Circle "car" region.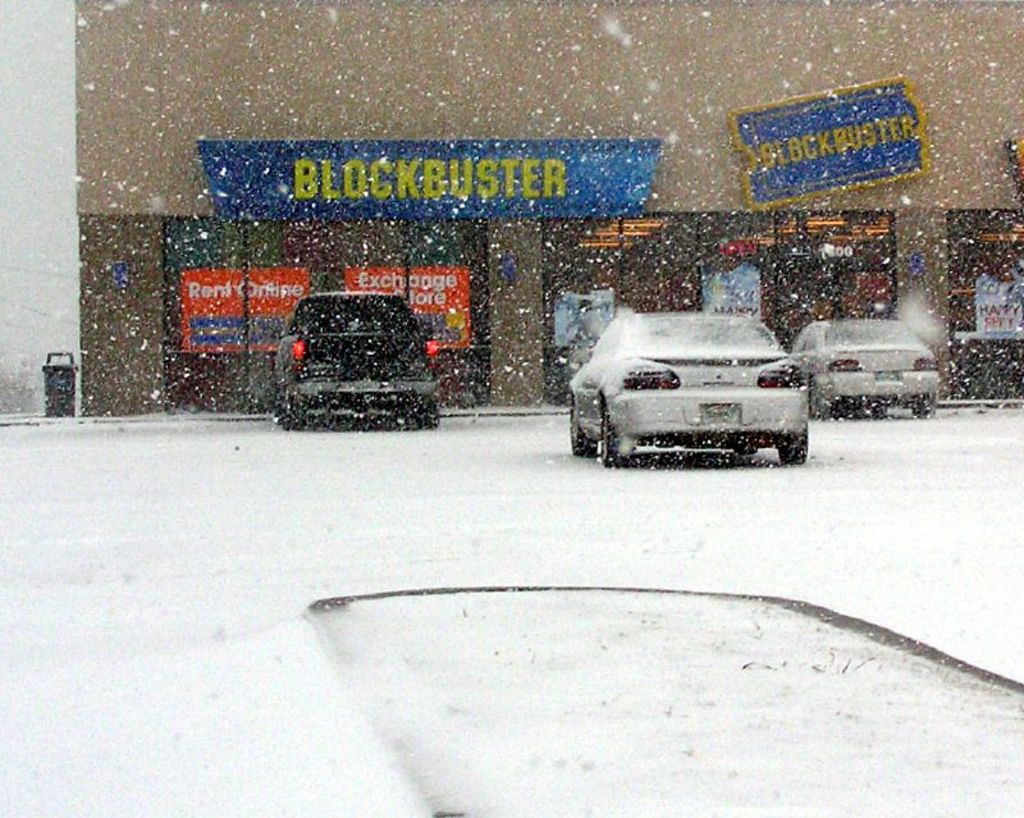
Region: (787,319,941,417).
